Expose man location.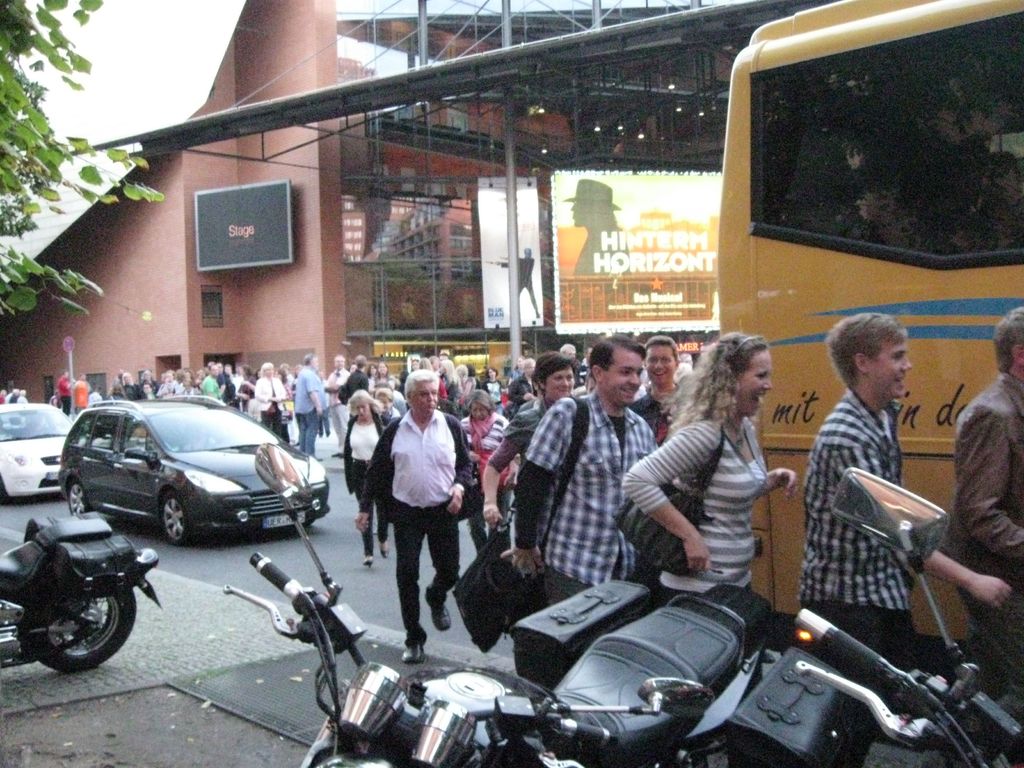
Exposed at bbox=(439, 352, 449, 364).
